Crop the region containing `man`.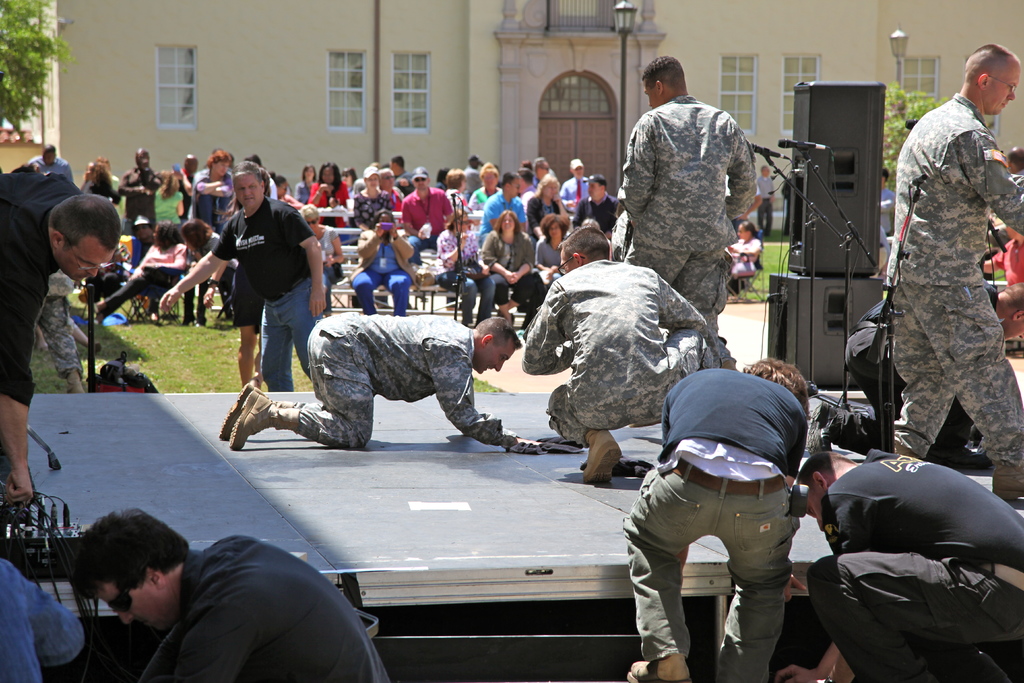
Crop region: (178,151,195,218).
